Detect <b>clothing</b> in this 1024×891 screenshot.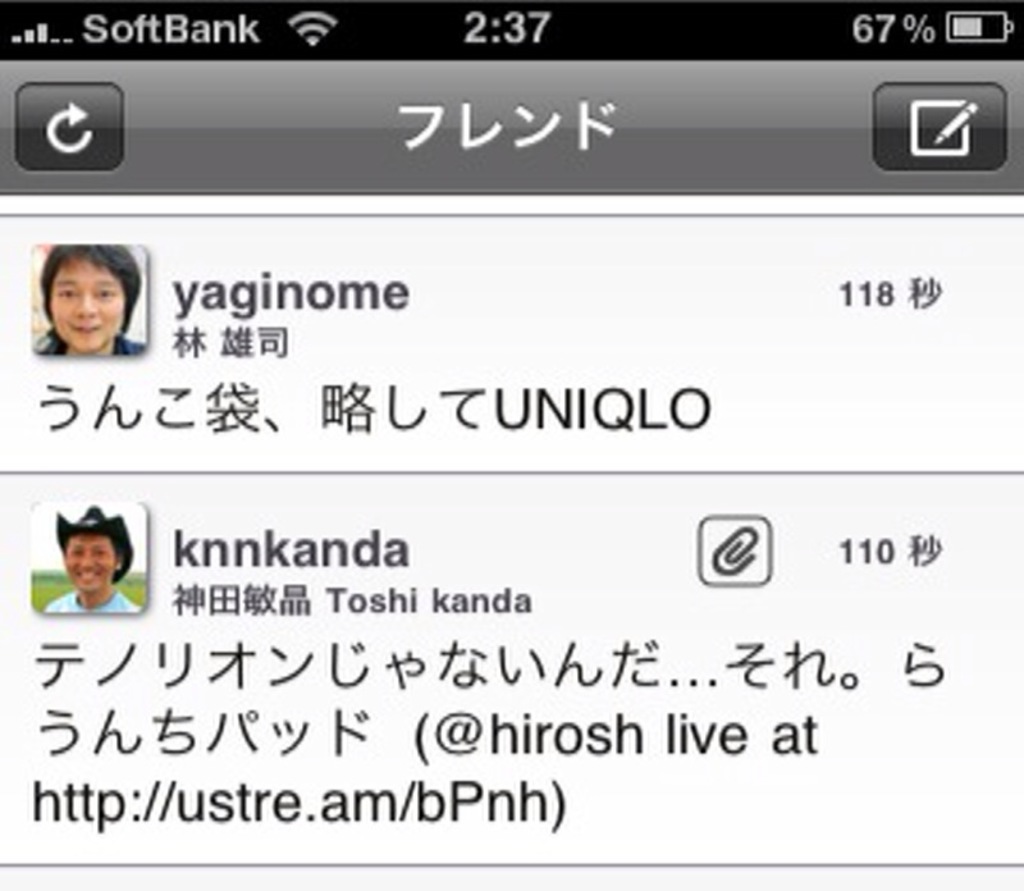
Detection: box(41, 589, 147, 617).
